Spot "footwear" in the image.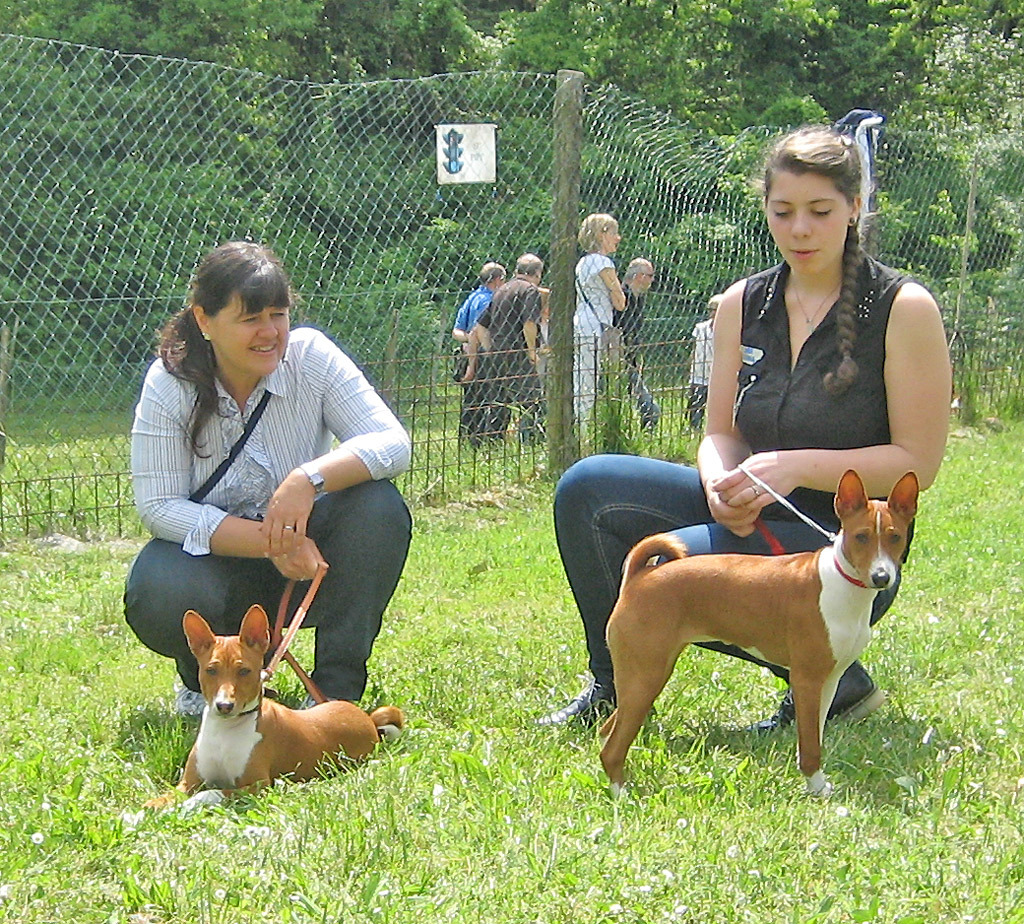
"footwear" found at 534/677/661/734.
